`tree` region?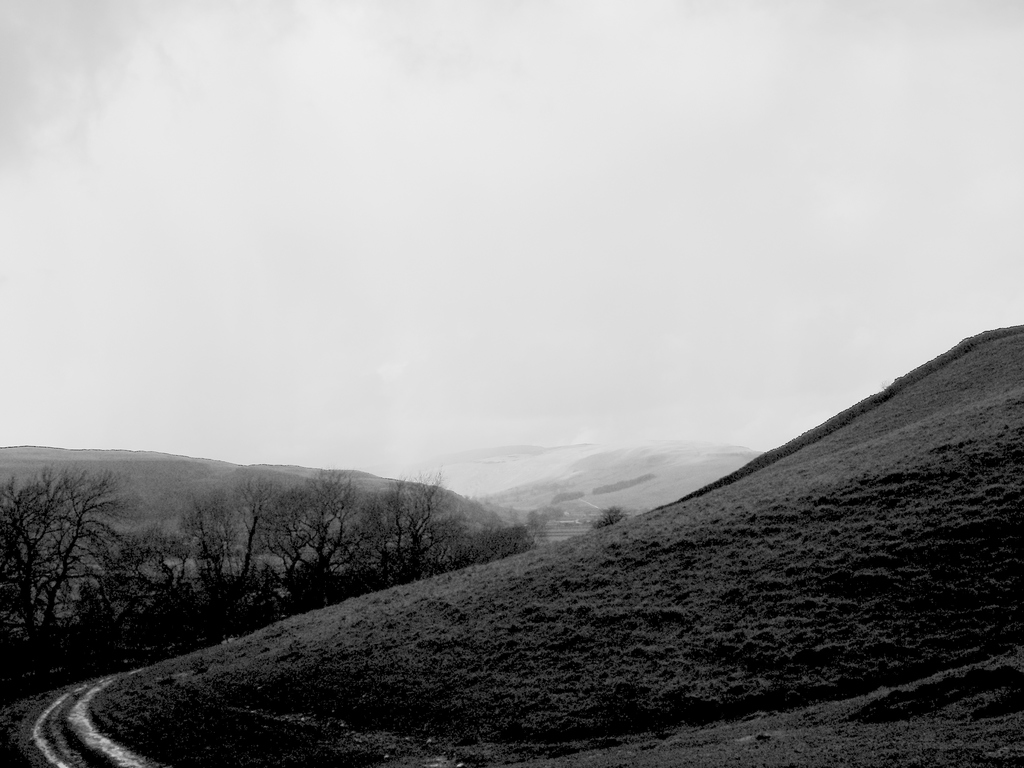
[10,444,134,666]
